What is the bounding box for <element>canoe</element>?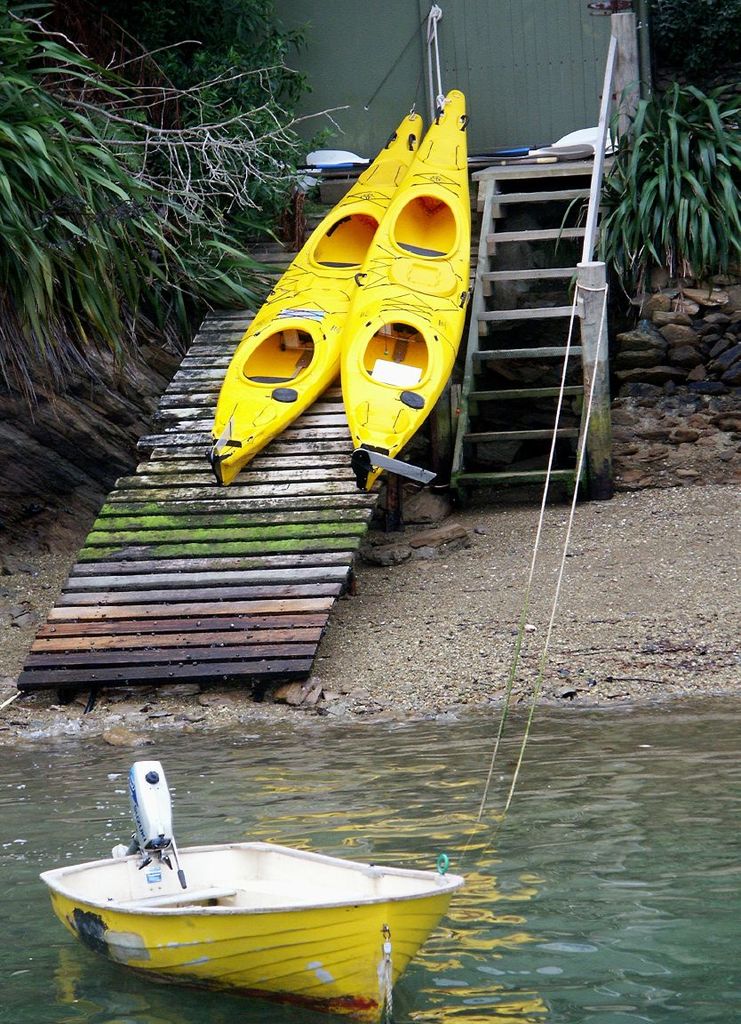
[left=338, top=87, right=472, bottom=486].
